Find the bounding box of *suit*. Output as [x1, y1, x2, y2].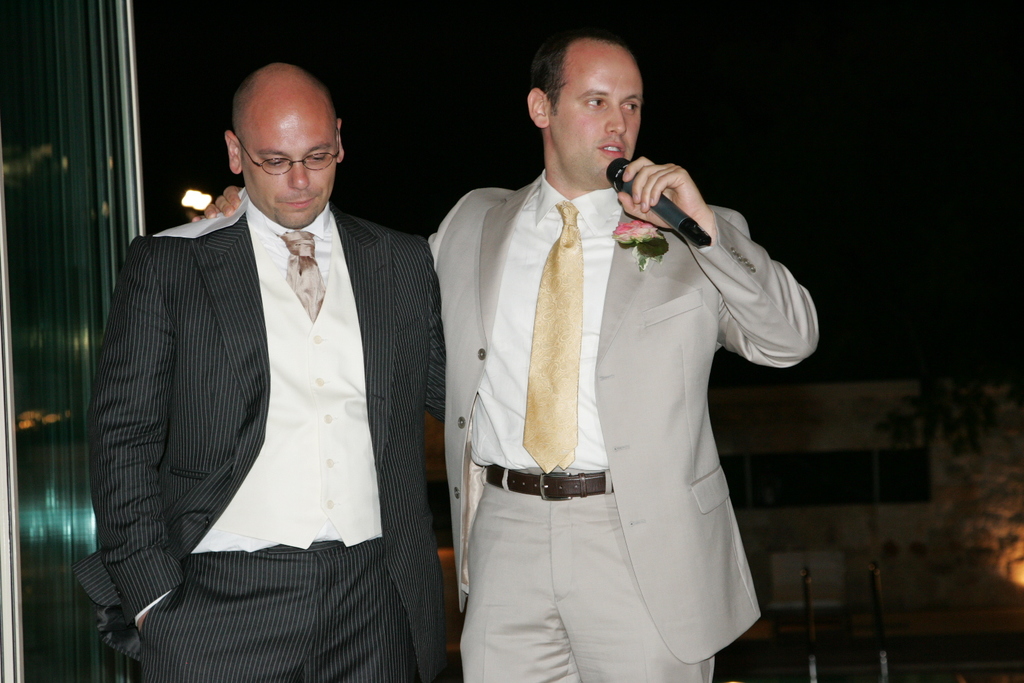
[426, 167, 819, 682].
